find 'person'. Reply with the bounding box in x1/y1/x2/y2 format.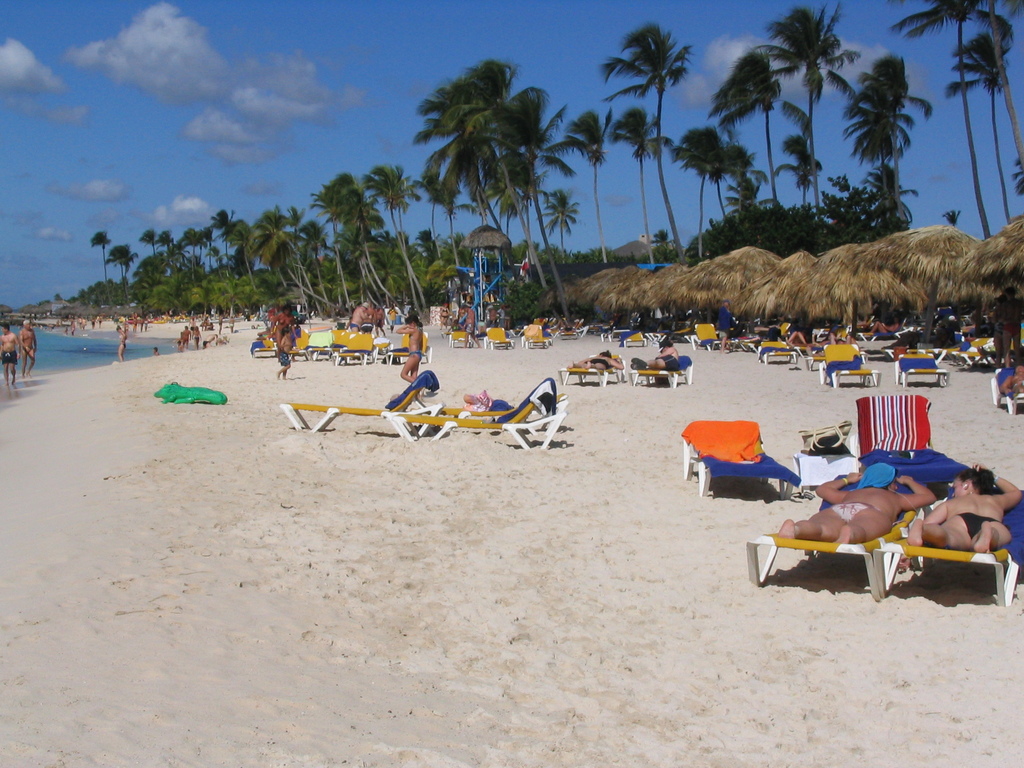
463/390/514/422.
